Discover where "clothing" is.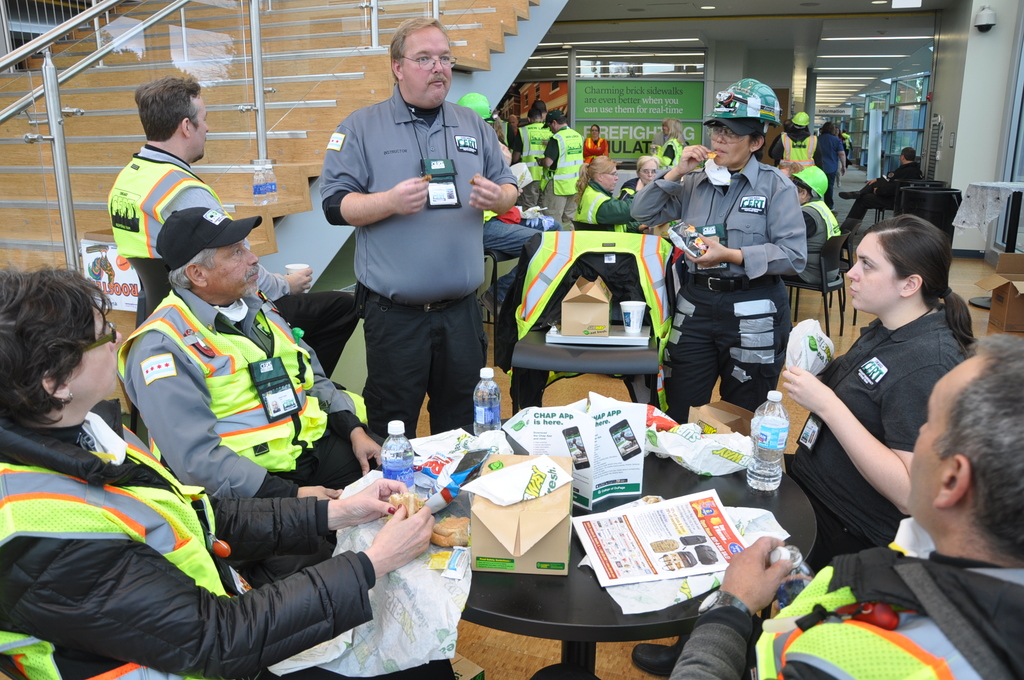
Discovered at <bbox>816, 131, 846, 203</bbox>.
